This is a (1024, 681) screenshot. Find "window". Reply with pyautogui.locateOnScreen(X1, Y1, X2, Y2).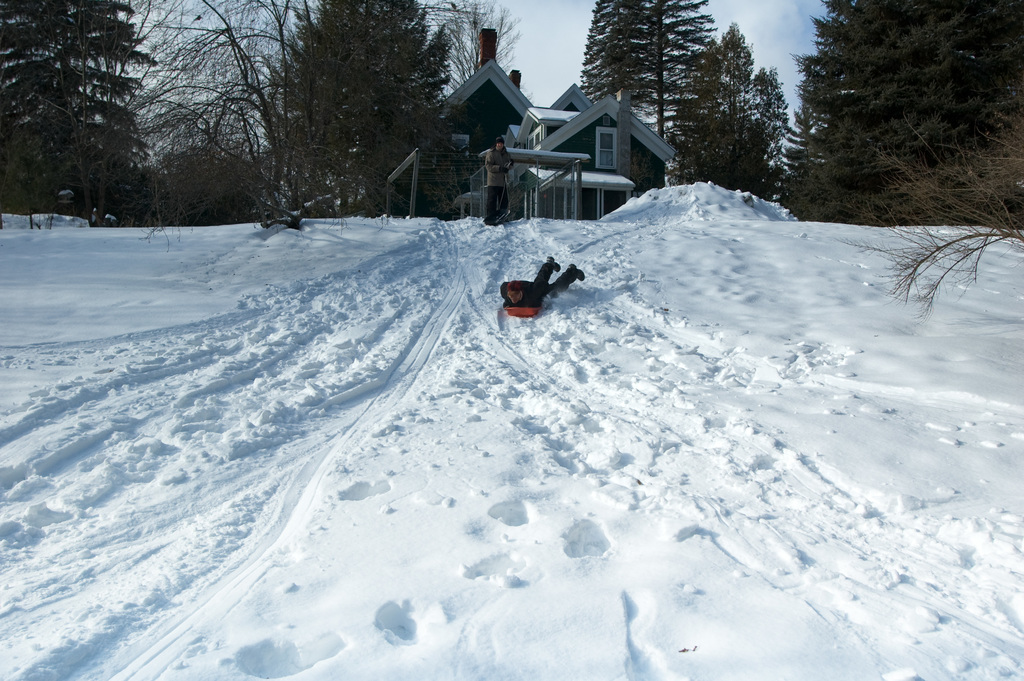
pyautogui.locateOnScreen(596, 131, 615, 168).
